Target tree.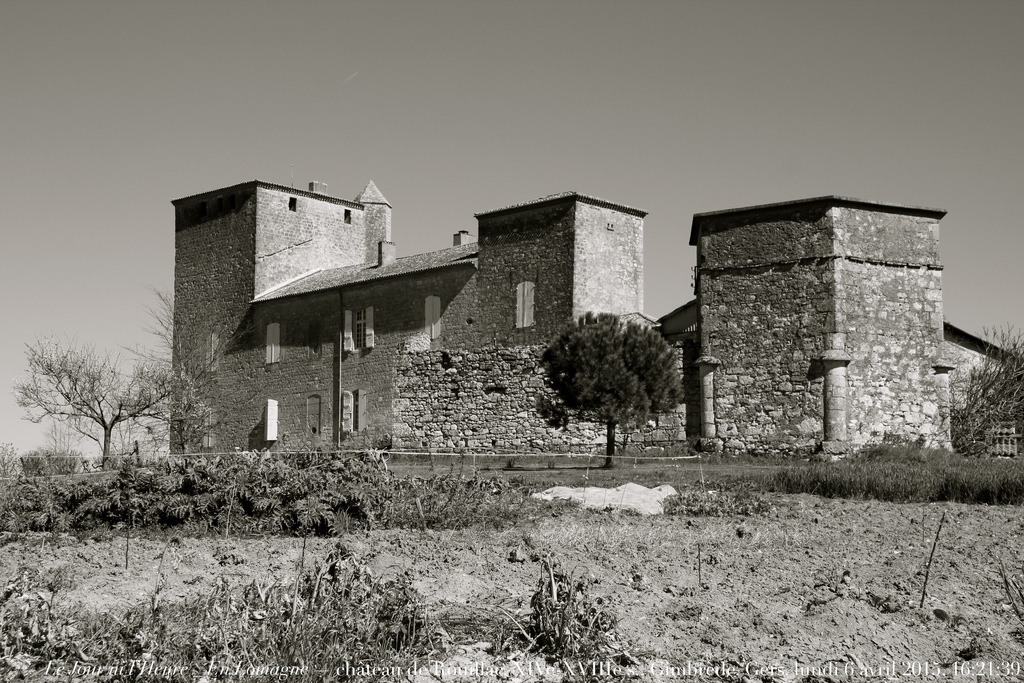
Target region: 118/290/225/459.
